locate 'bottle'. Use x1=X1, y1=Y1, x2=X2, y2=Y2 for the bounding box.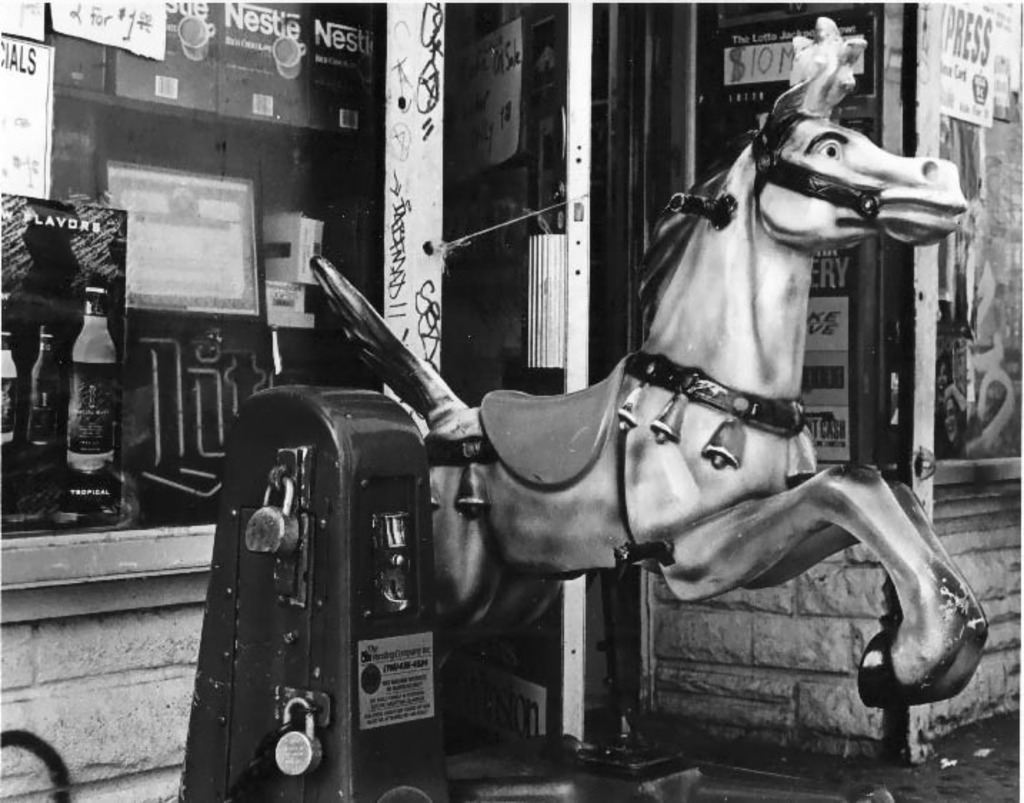
x1=0, y1=329, x2=19, y2=440.
